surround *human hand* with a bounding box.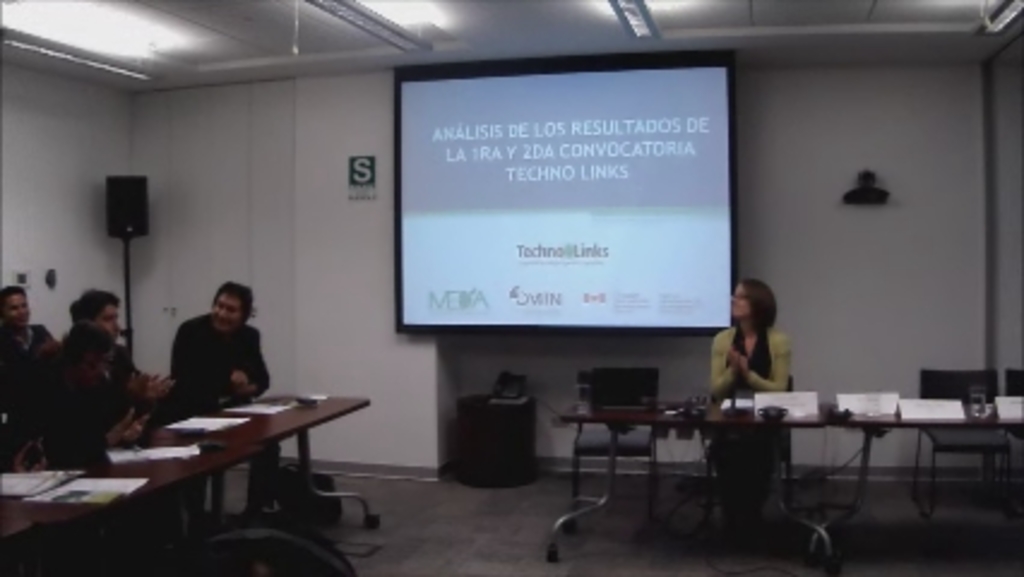
x1=12, y1=435, x2=48, y2=476.
